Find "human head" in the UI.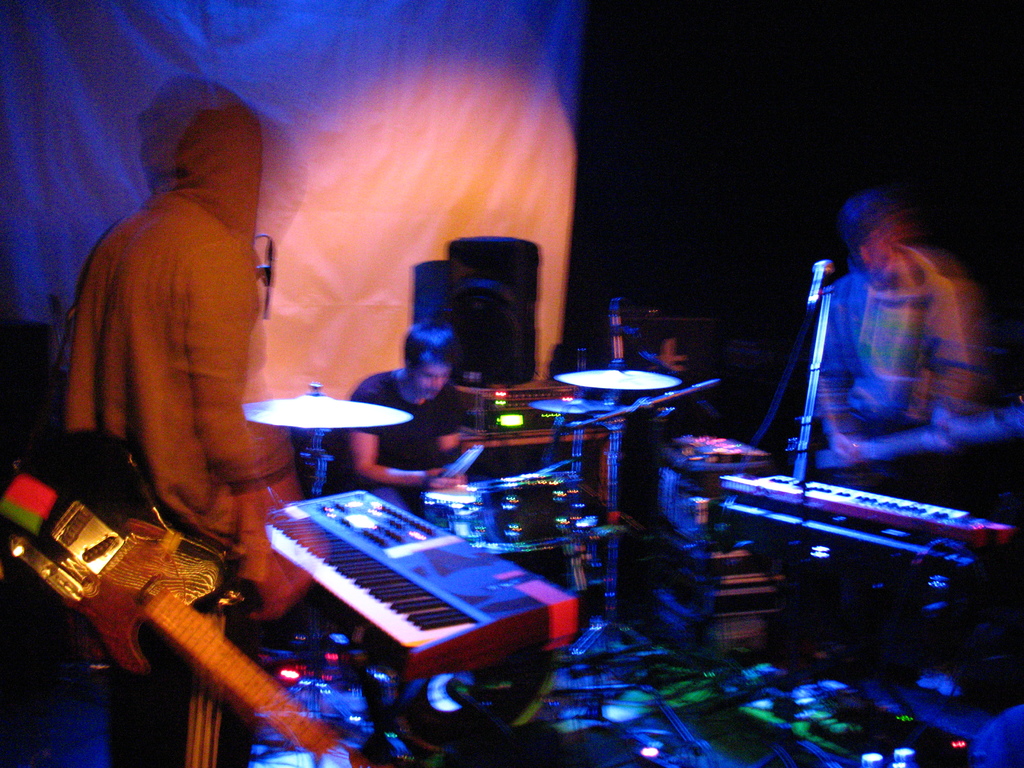
UI element at (x1=845, y1=195, x2=940, y2=287).
